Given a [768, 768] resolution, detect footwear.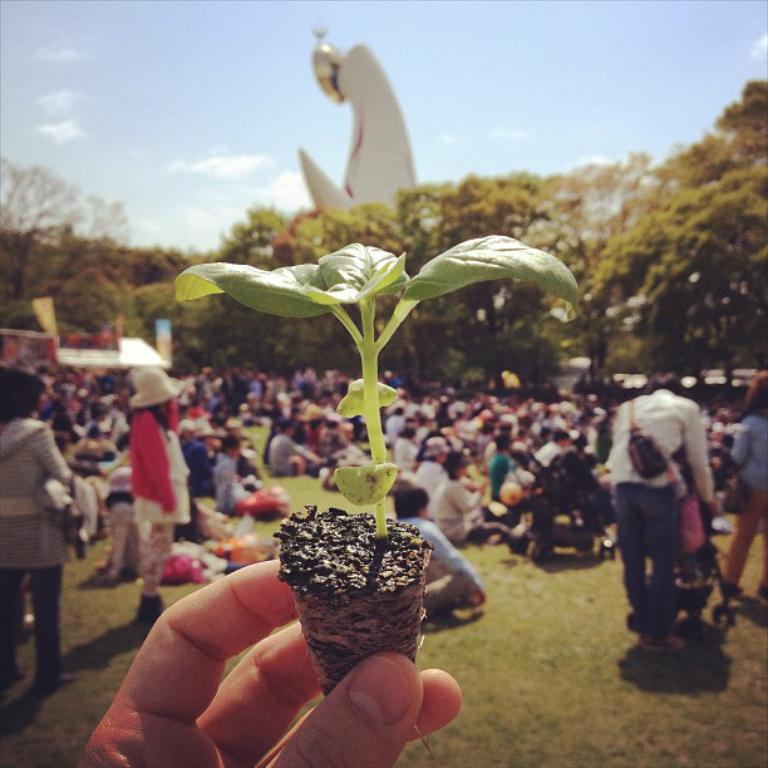
pyautogui.locateOnScreen(36, 666, 82, 693).
